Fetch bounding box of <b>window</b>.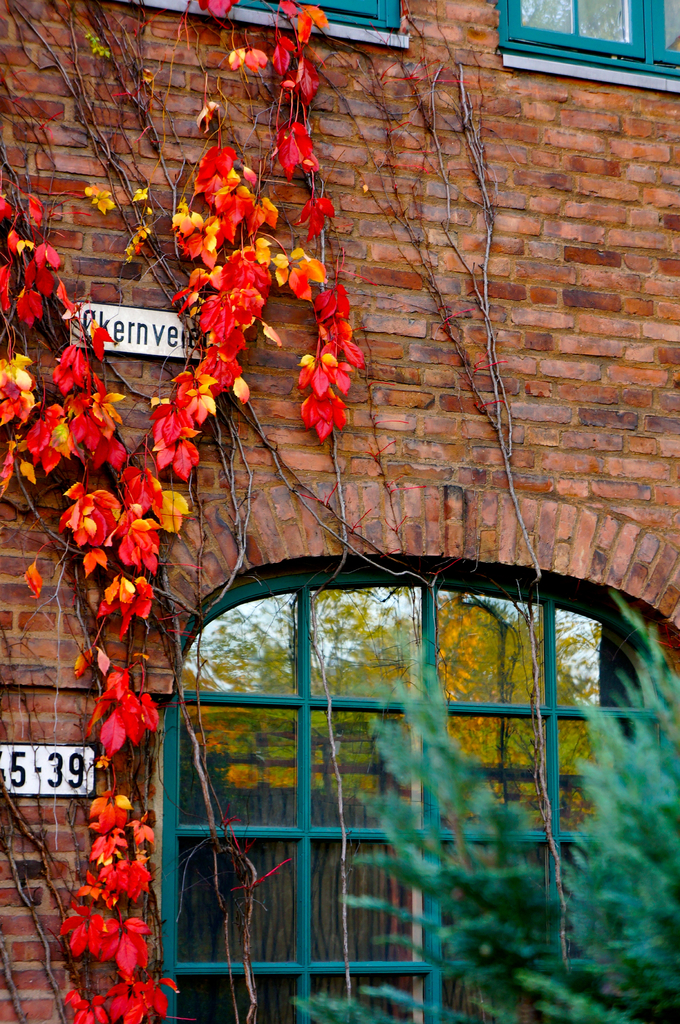
Bbox: (119,0,408,47).
